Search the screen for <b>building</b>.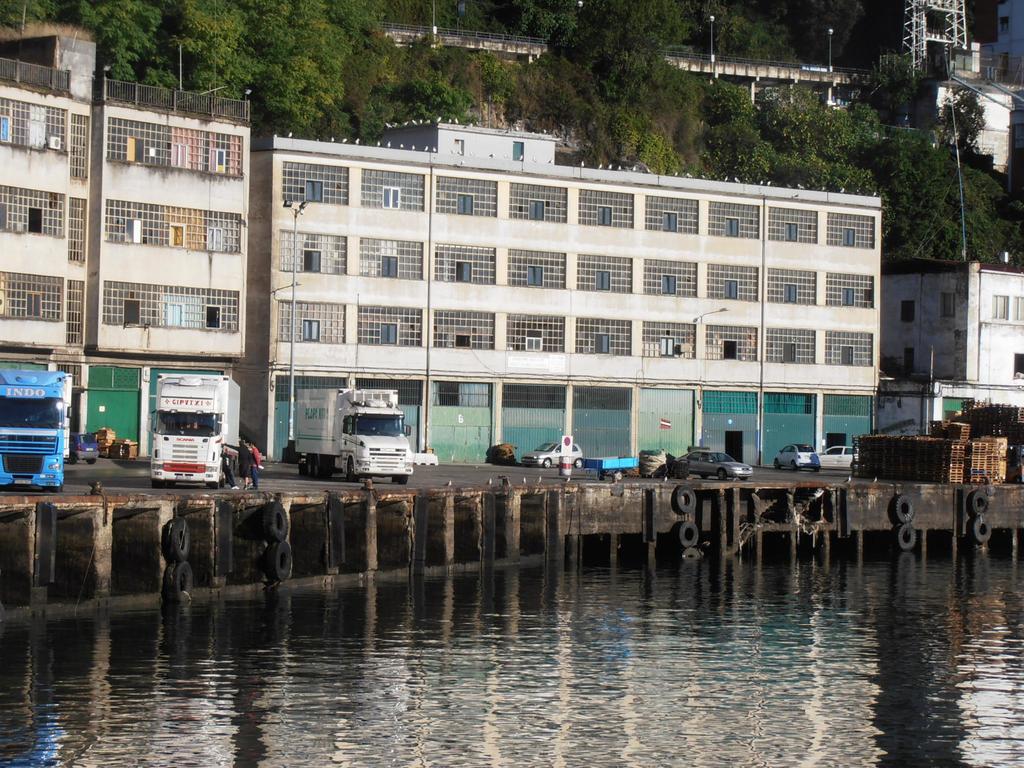
Found at 880,264,1023,435.
